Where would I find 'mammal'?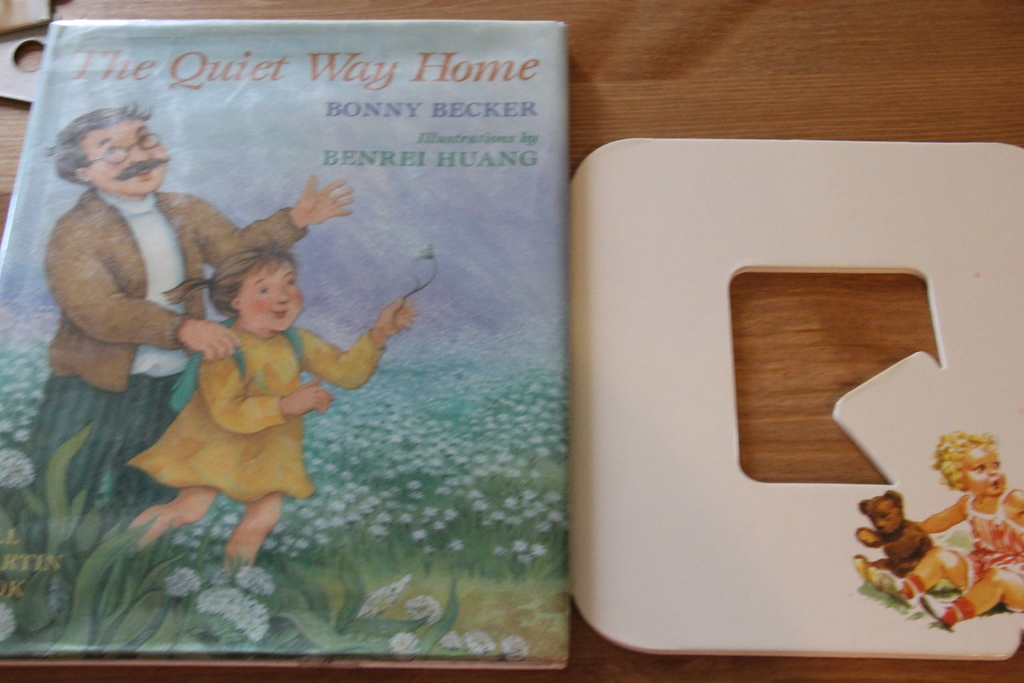
At x1=879 y1=427 x2=1023 y2=630.
